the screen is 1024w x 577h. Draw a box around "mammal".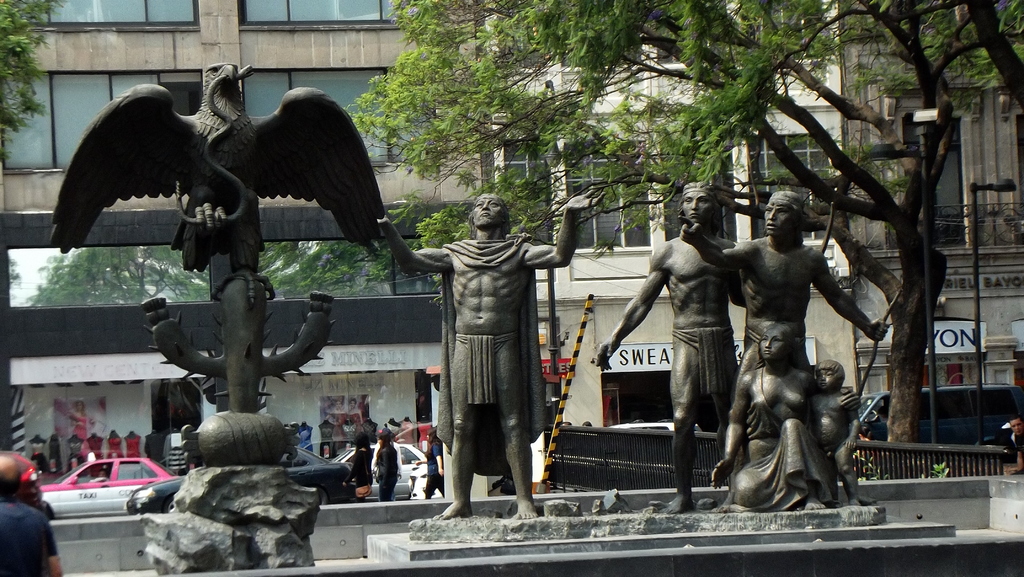
x1=808, y1=354, x2=863, y2=504.
